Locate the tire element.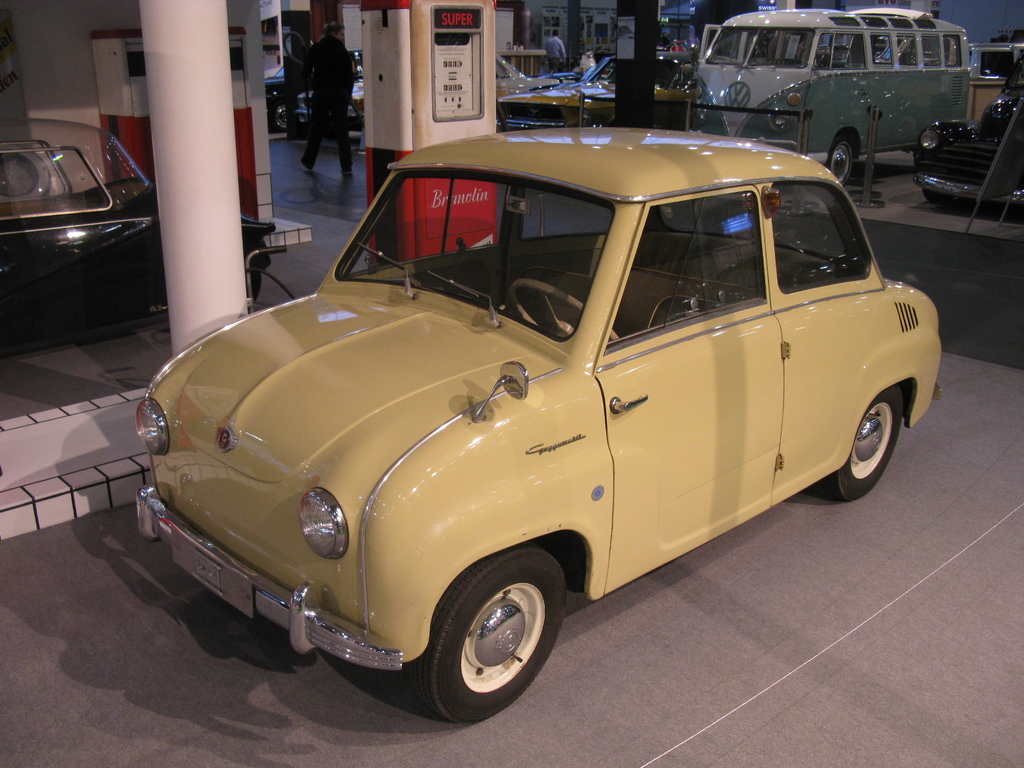
Element bbox: (x1=823, y1=127, x2=861, y2=192).
